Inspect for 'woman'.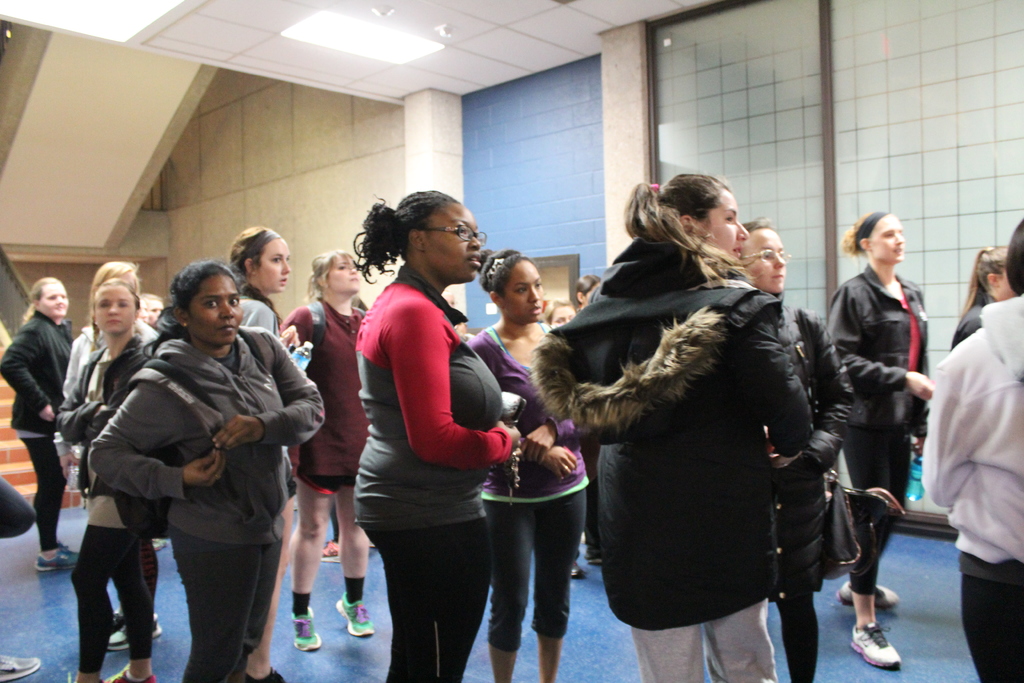
Inspection: 737 215 852 682.
